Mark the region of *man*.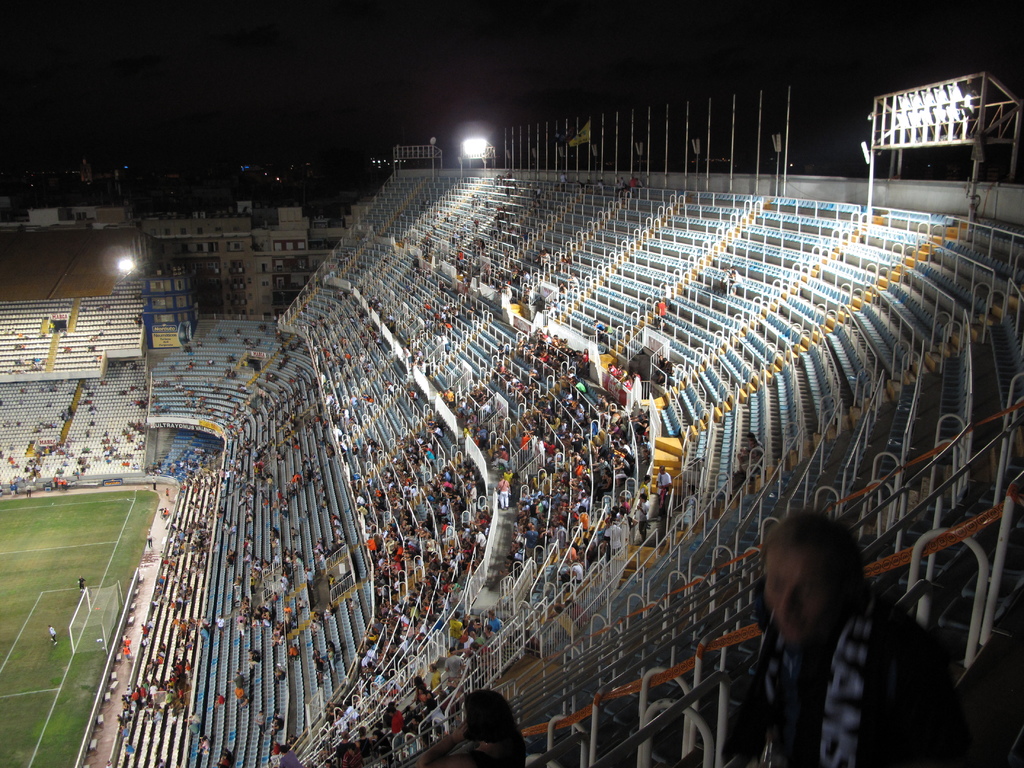
Region: 721 265 743 296.
